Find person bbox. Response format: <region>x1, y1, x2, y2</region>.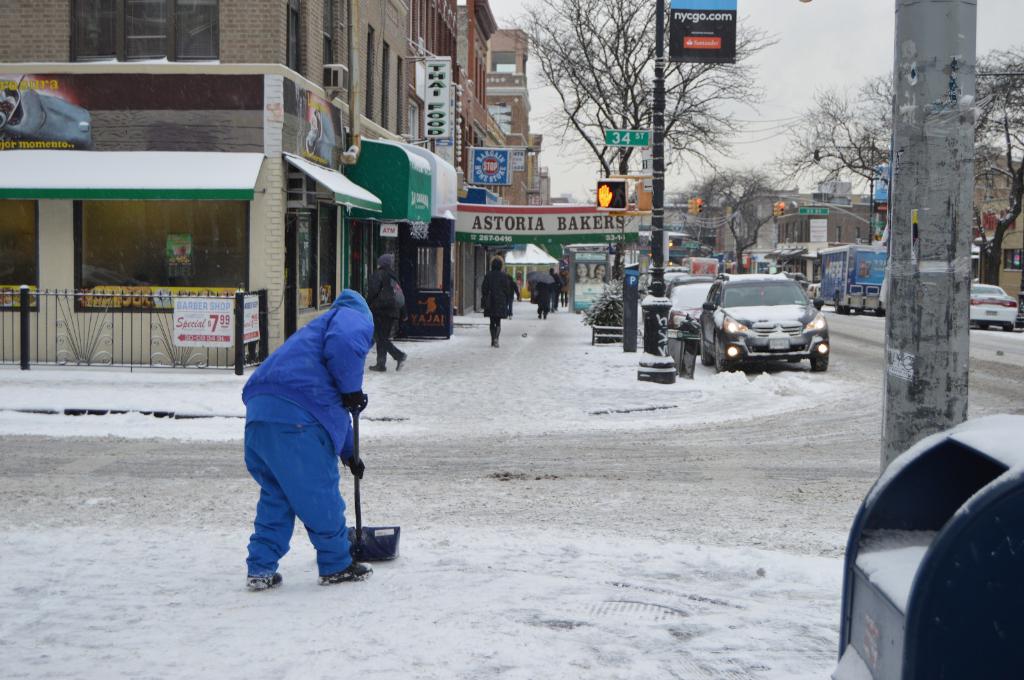
<region>369, 253, 406, 372</region>.
